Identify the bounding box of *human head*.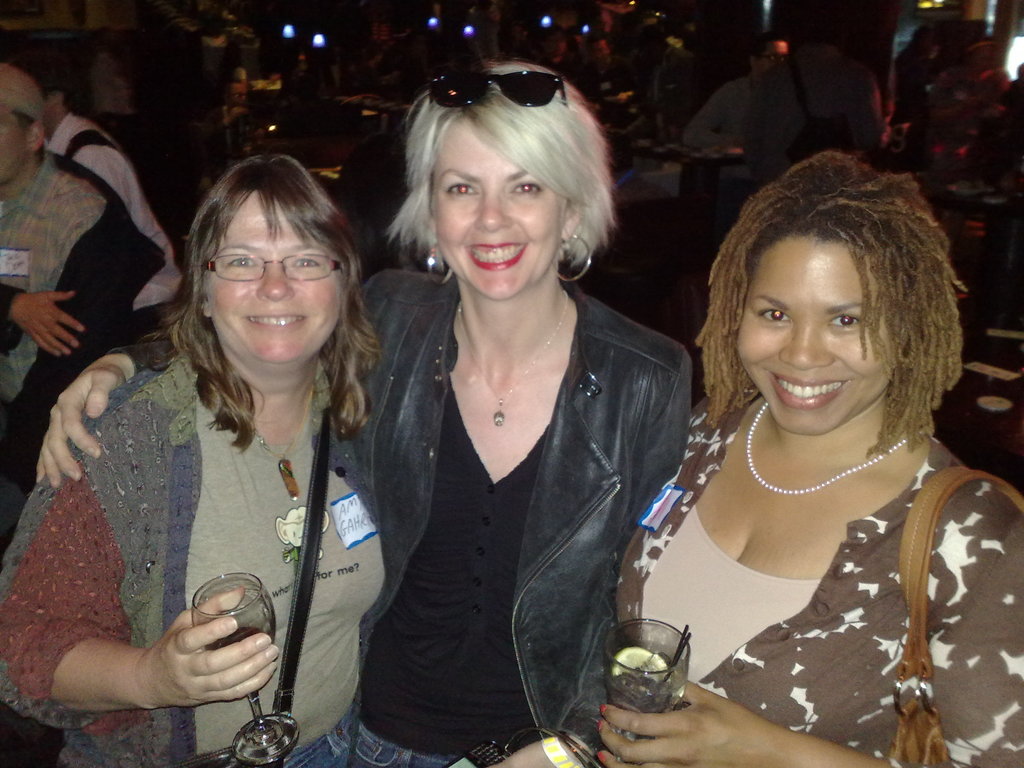
select_region(186, 150, 364, 378).
